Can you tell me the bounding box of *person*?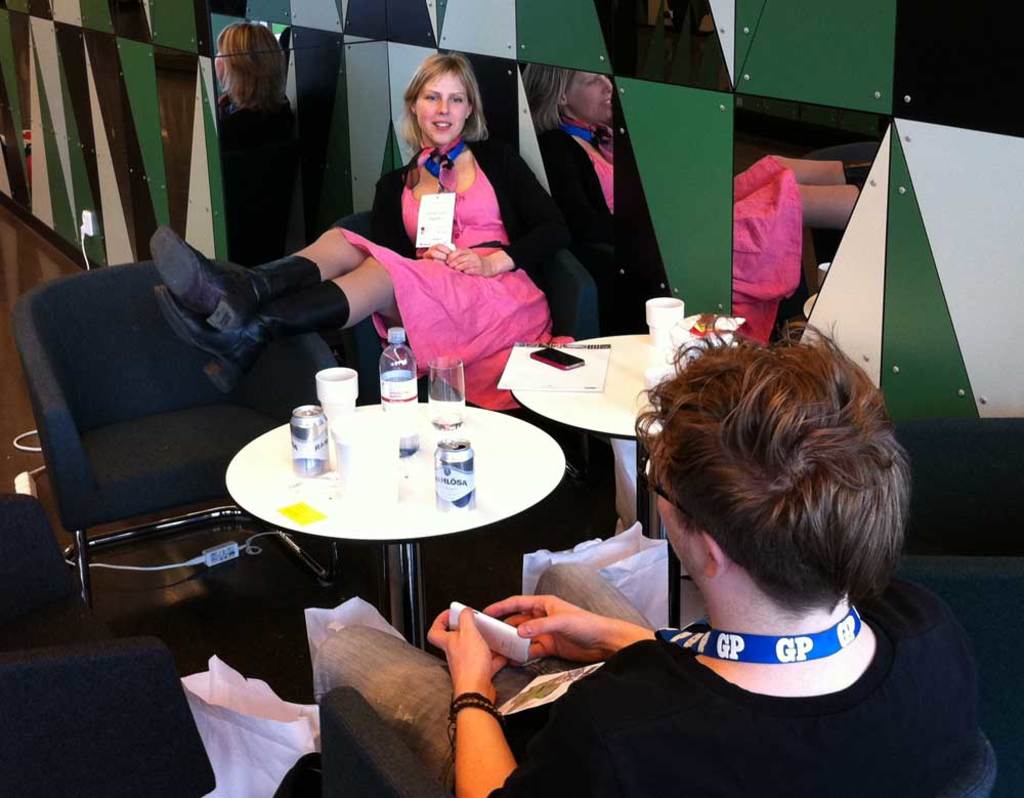
Rect(307, 313, 982, 797).
